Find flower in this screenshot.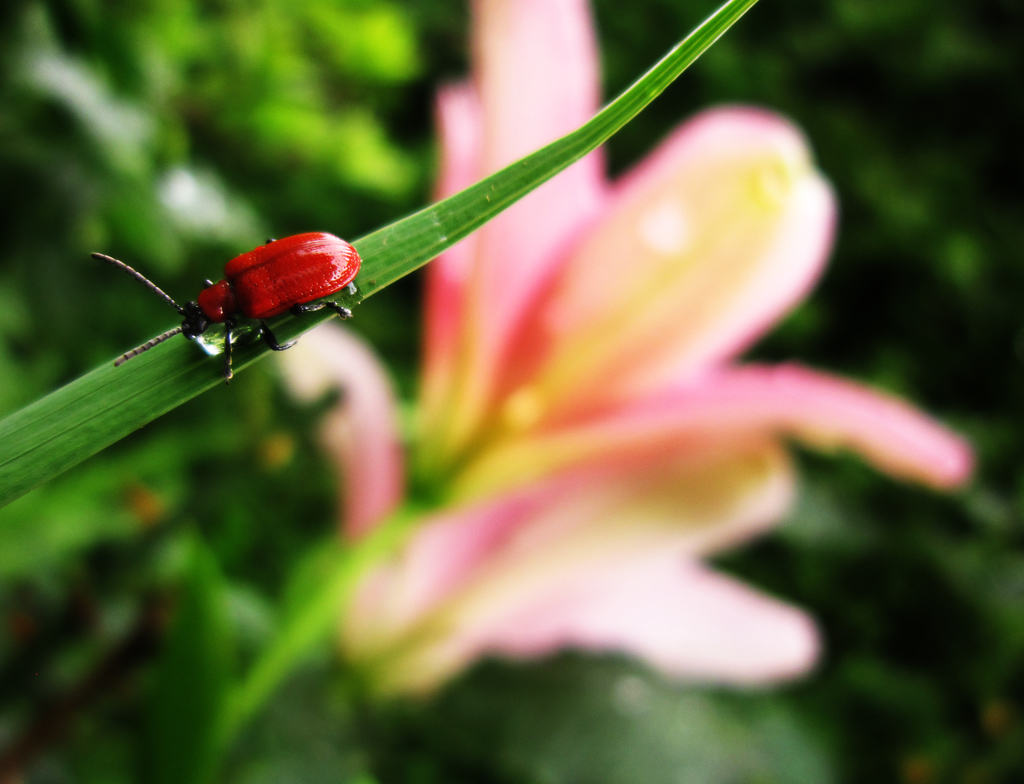
The bounding box for flower is [x1=274, y1=0, x2=975, y2=696].
